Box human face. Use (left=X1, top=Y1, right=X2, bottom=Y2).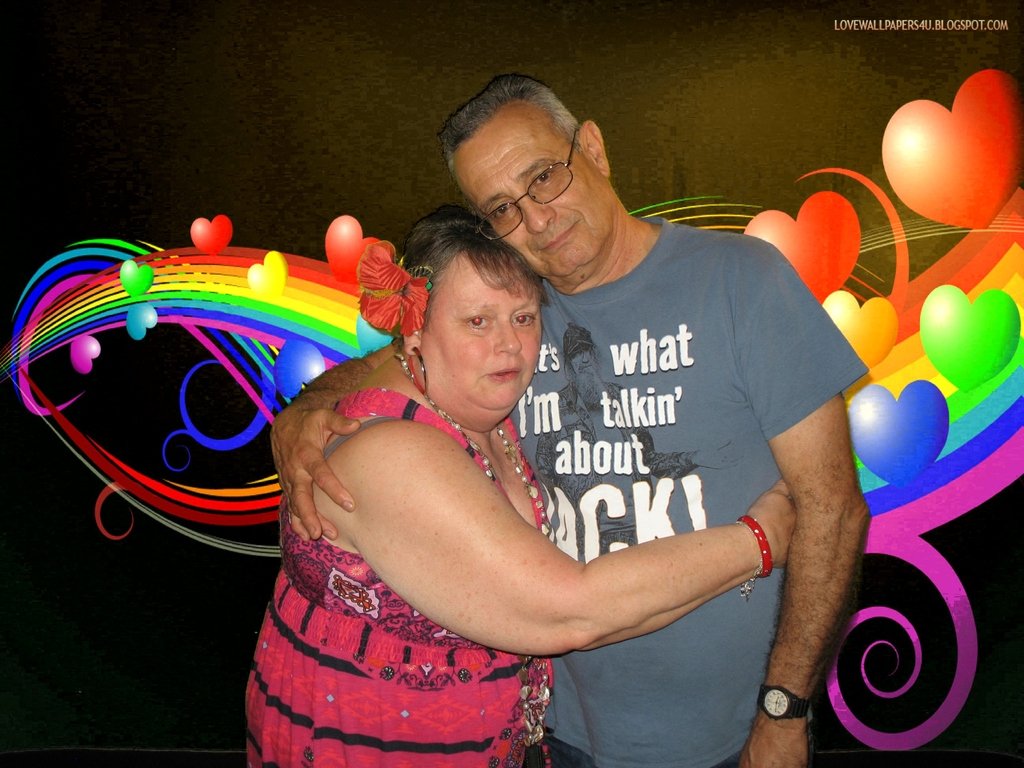
(left=423, top=257, right=542, bottom=422).
